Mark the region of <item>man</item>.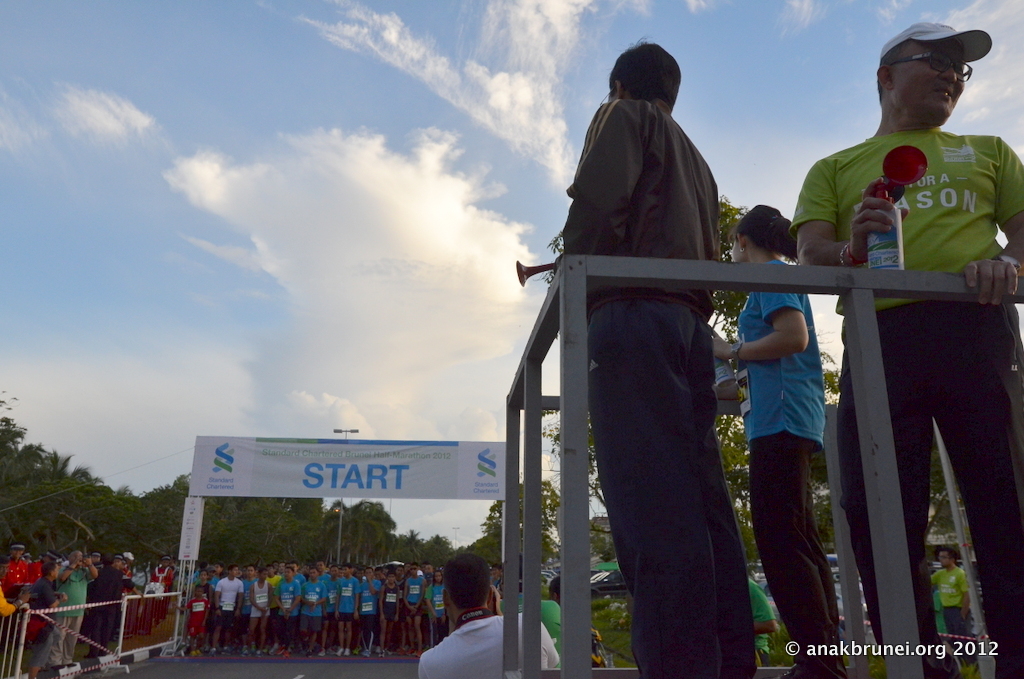
Region: <region>411, 539, 558, 678</region>.
